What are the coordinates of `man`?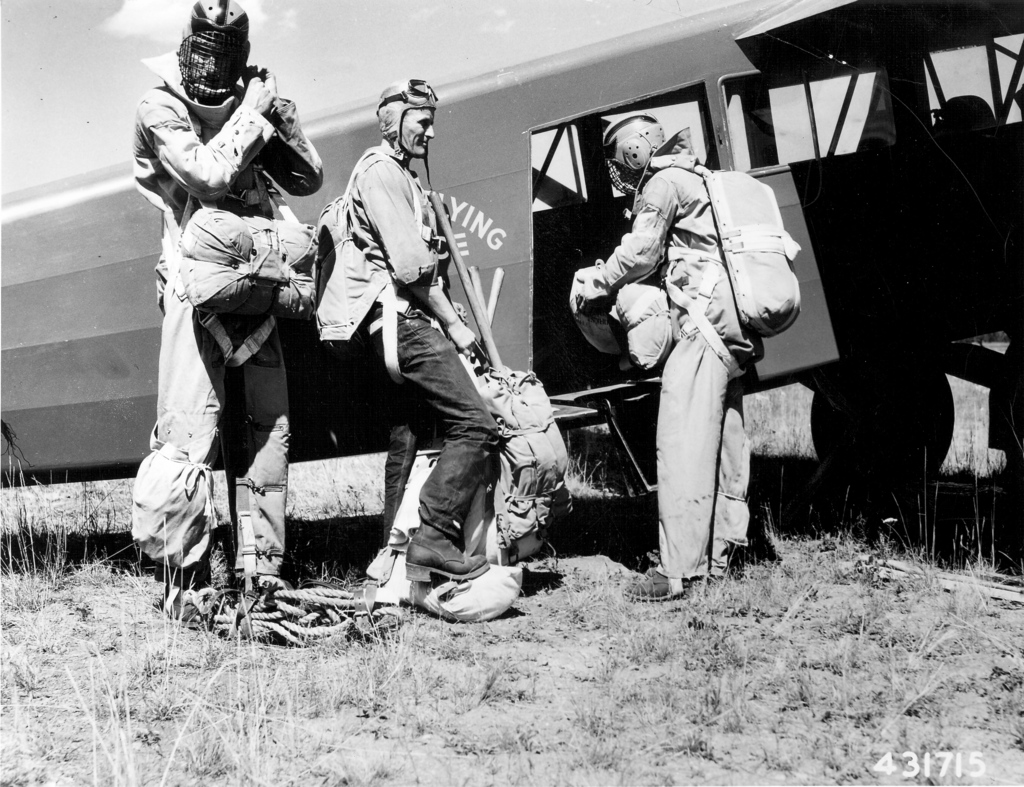
l=130, t=0, r=326, b=642.
